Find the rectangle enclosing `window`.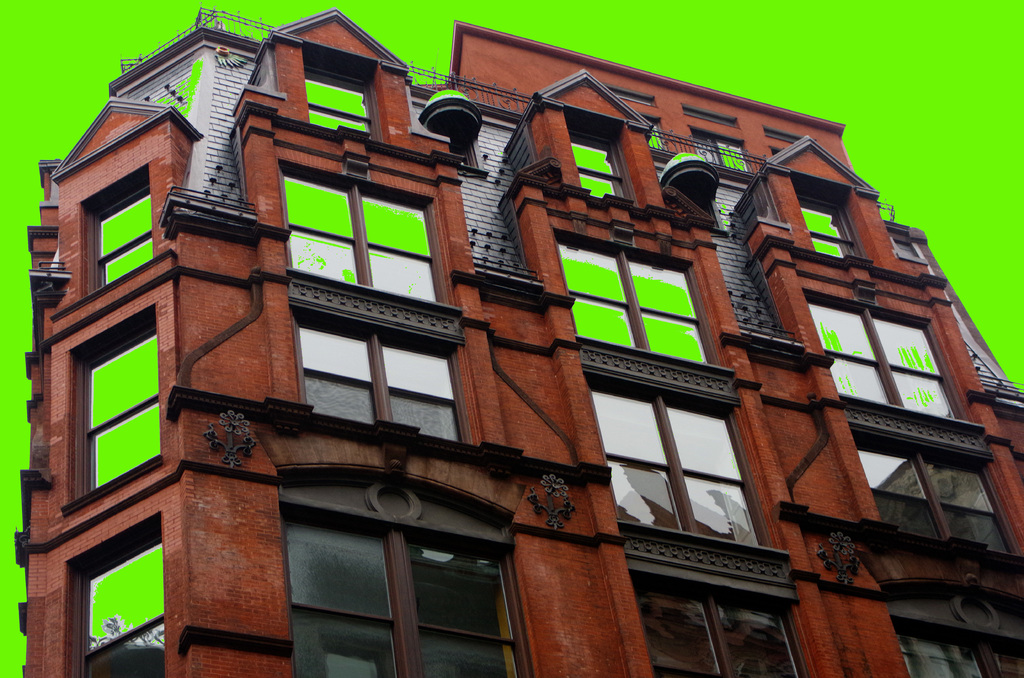
[593,381,799,612].
